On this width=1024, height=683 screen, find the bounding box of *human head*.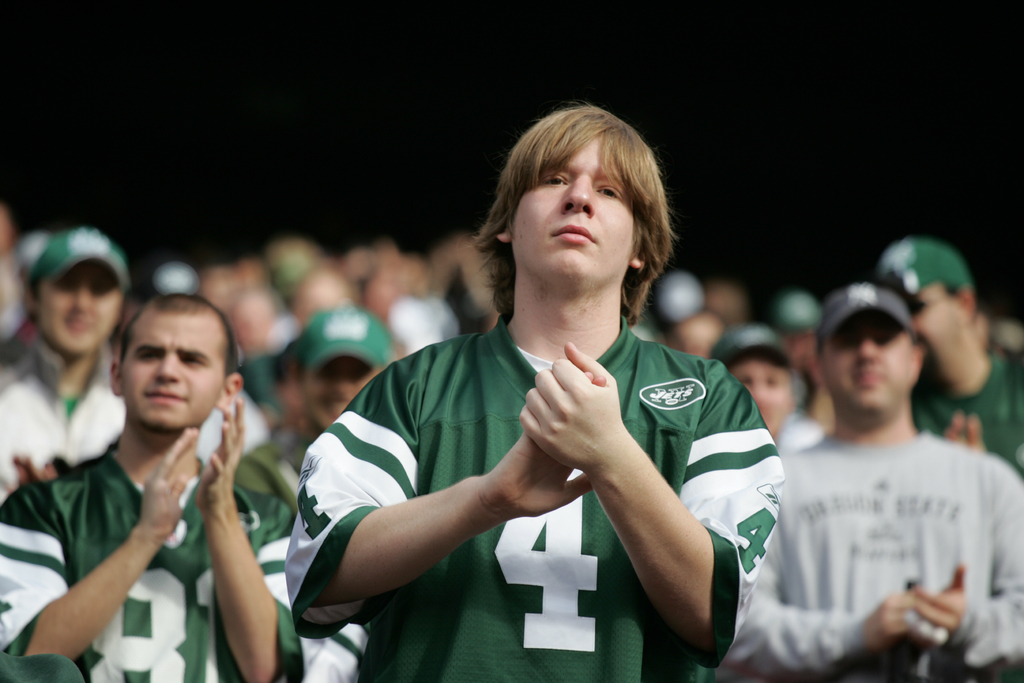
Bounding box: bbox=[872, 238, 982, 370].
